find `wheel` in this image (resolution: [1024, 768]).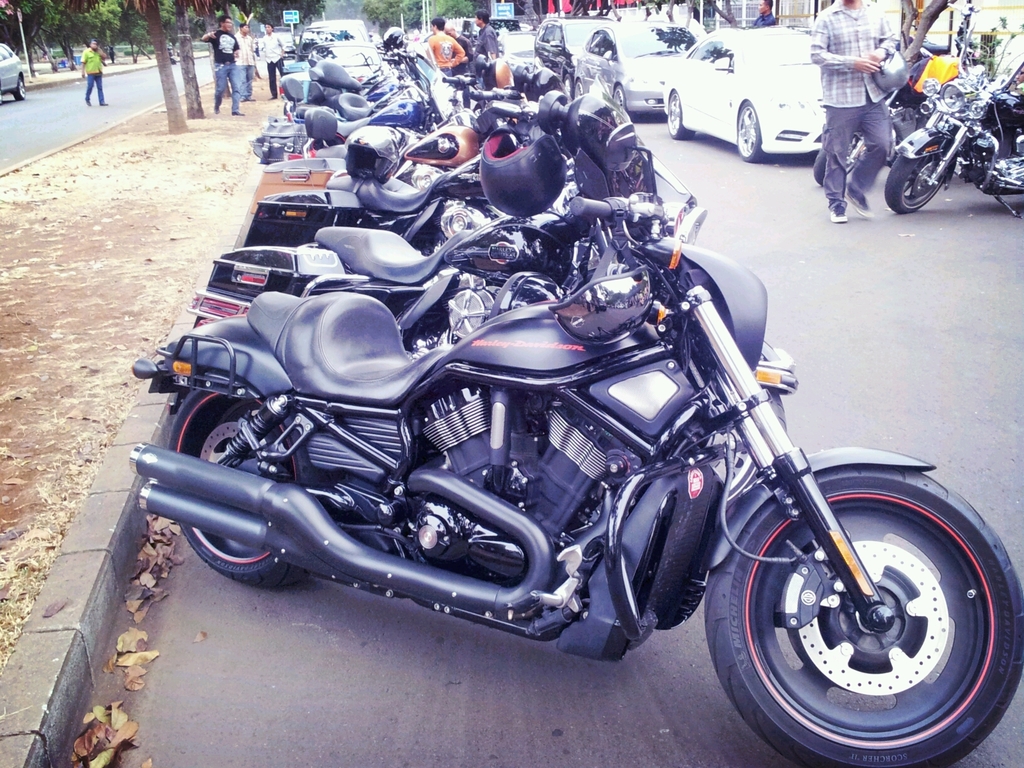
detection(665, 88, 689, 138).
